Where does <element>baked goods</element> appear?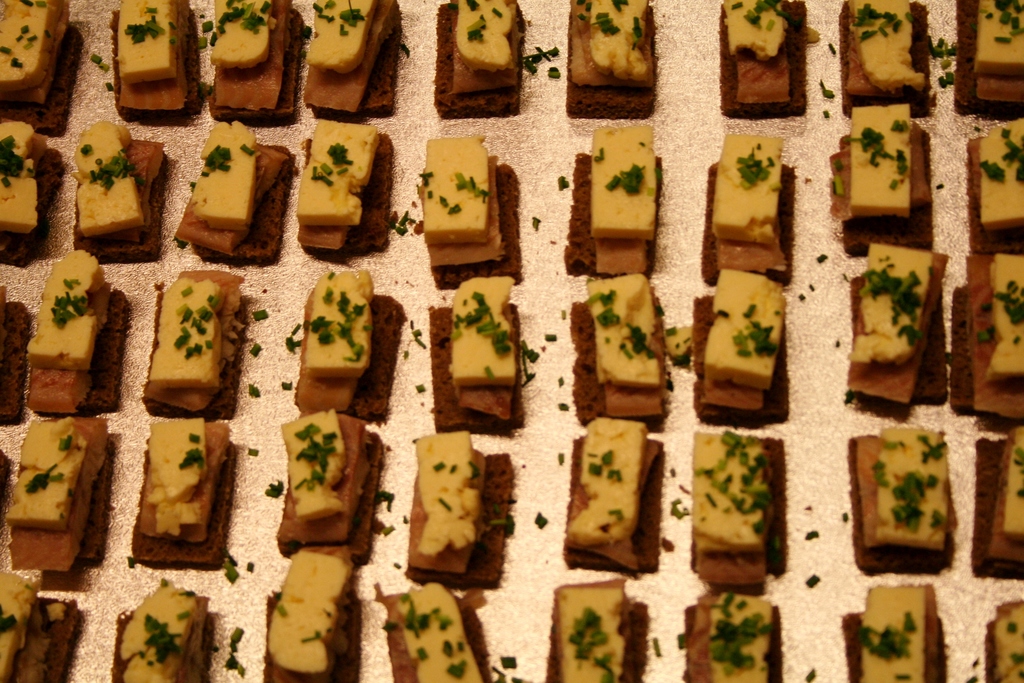
Appears at <bbox>0, 281, 28, 429</bbox>.
